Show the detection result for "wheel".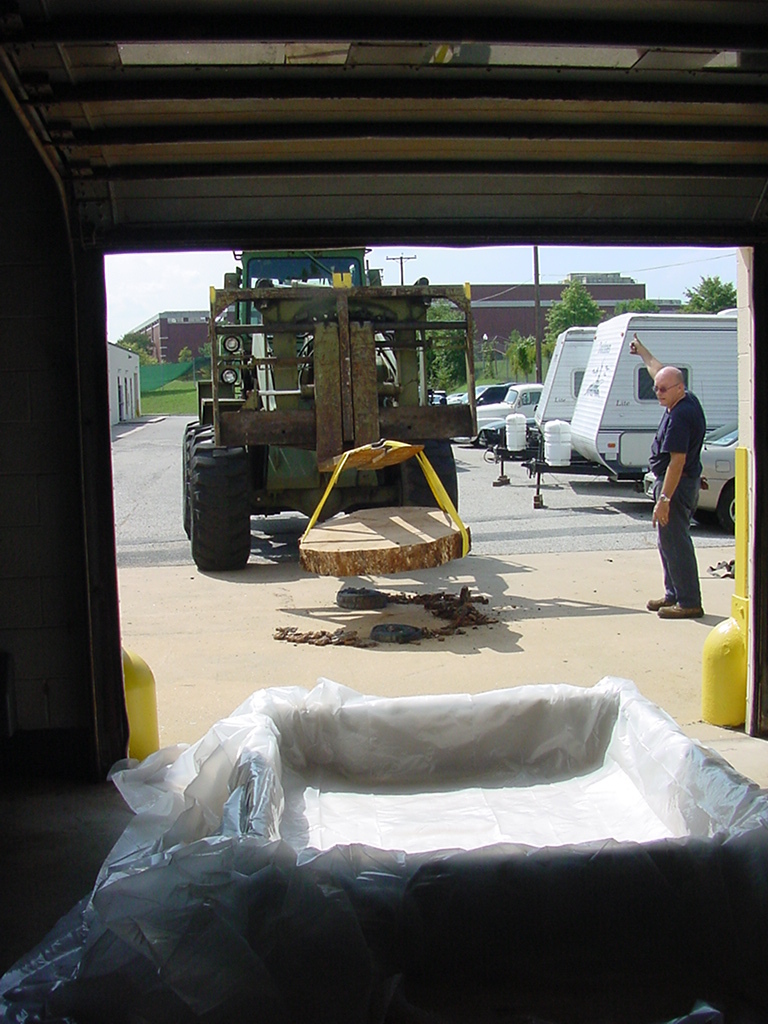
box(467, 426, 491, 453).
